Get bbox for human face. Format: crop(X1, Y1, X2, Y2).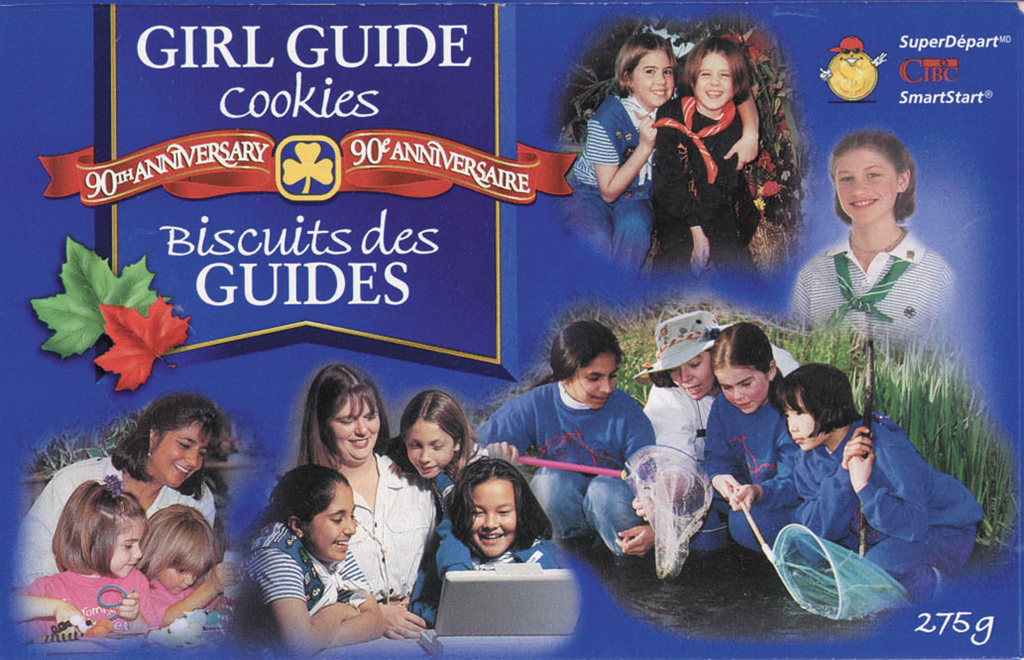
crop(156, 554, 207, 598).
